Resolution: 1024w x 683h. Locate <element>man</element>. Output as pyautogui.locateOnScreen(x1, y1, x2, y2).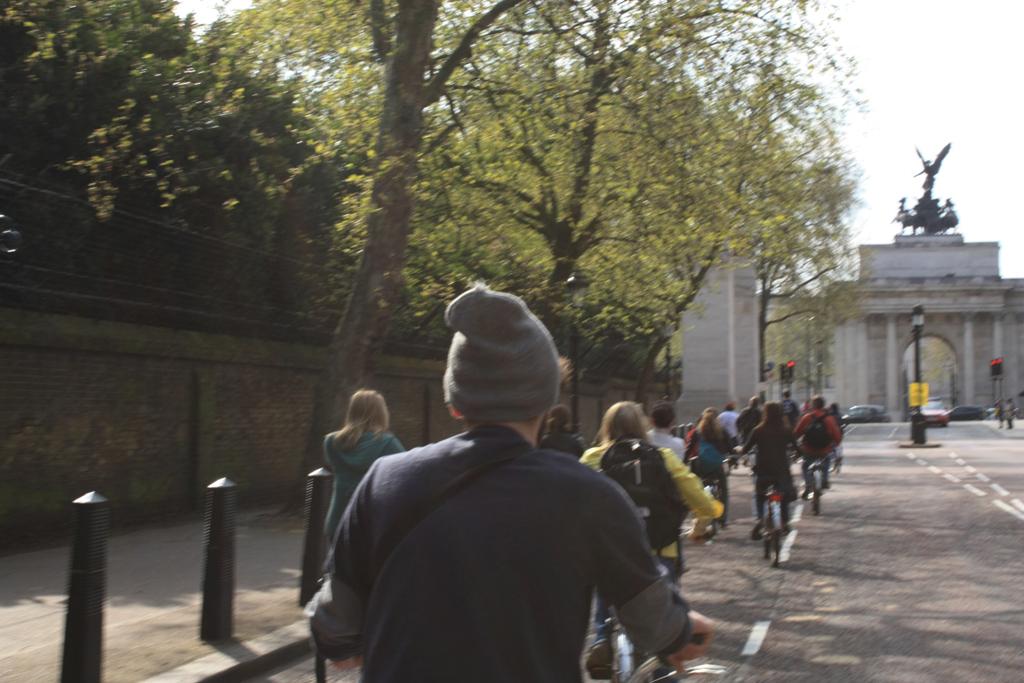
pyautogui.locateOnScreen(311, 317, 678, 671).
